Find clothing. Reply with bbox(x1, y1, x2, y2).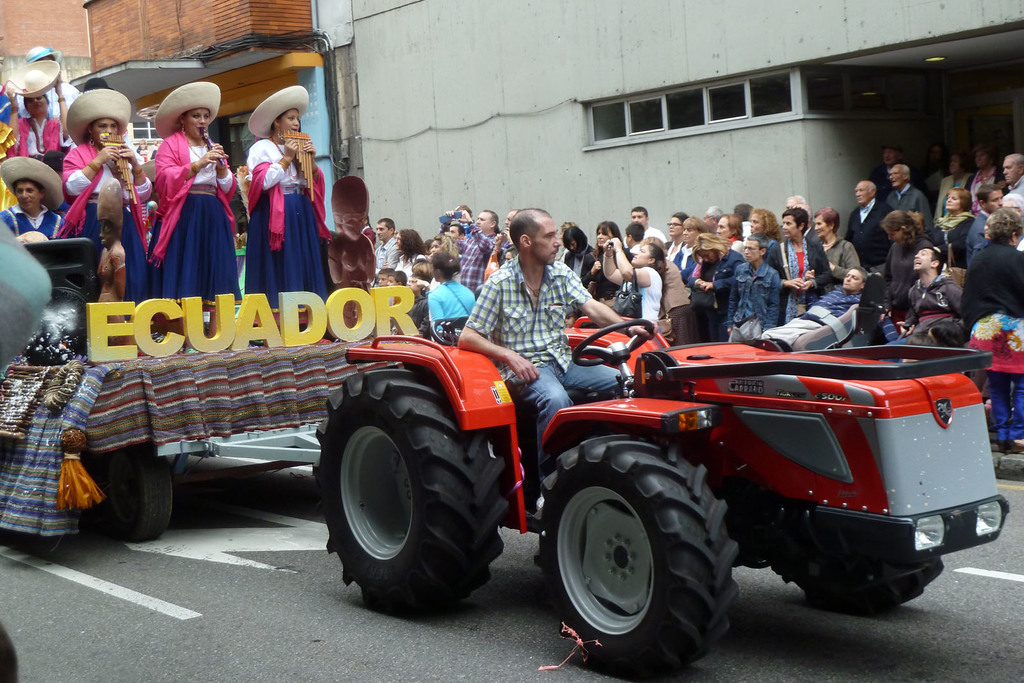
bbox(844, 204, 893, 273).
